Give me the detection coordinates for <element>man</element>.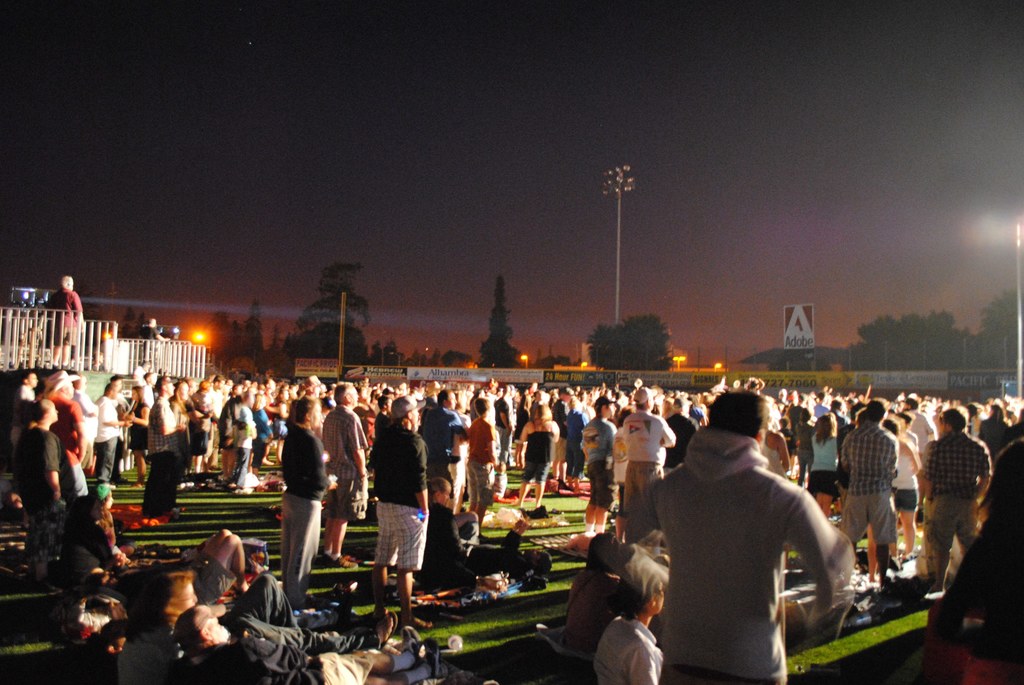
select_region(183, 608, 442, 684).
